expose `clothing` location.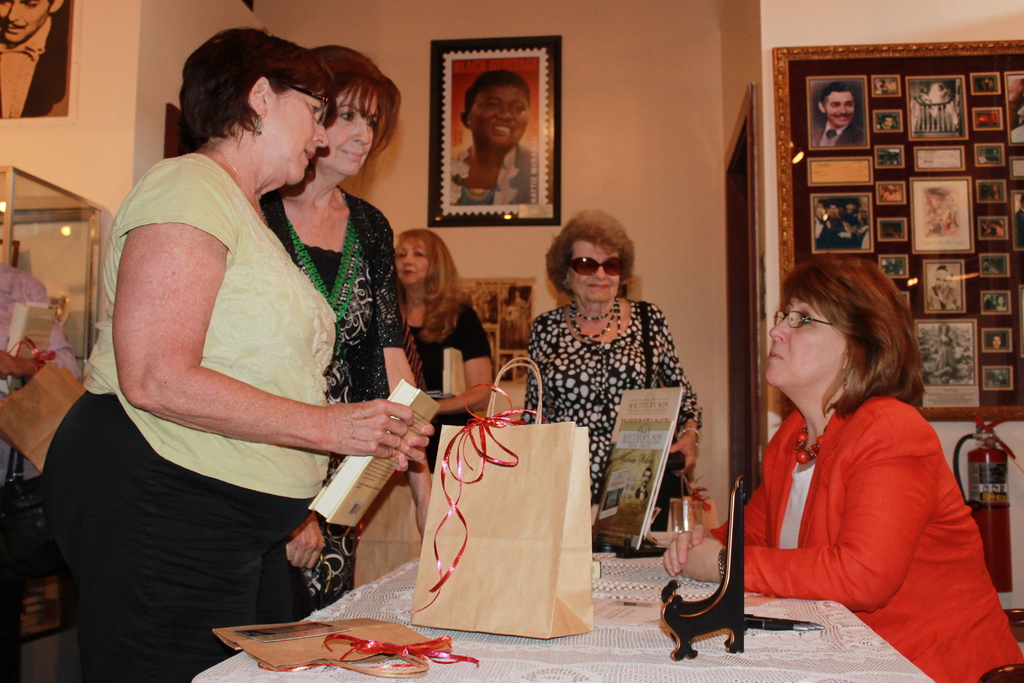
Exposed at 0, 15, 68, 118.
